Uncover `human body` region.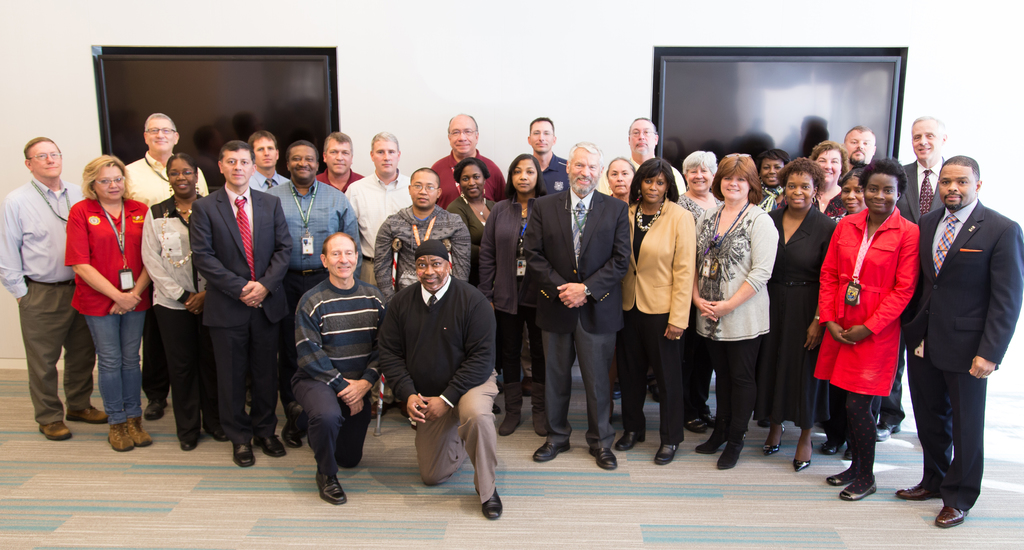
Uncovered: (left=312, top=134, right=366, bottom=191).
